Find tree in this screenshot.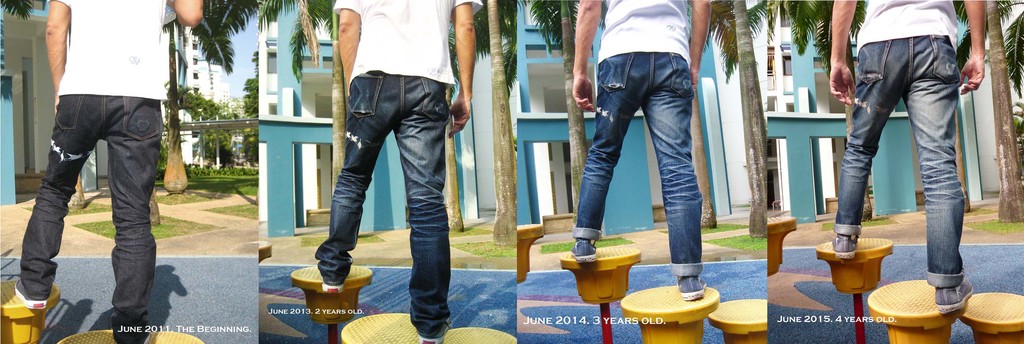
The bounding box for tree is crop(706, 0, 767, 242).
